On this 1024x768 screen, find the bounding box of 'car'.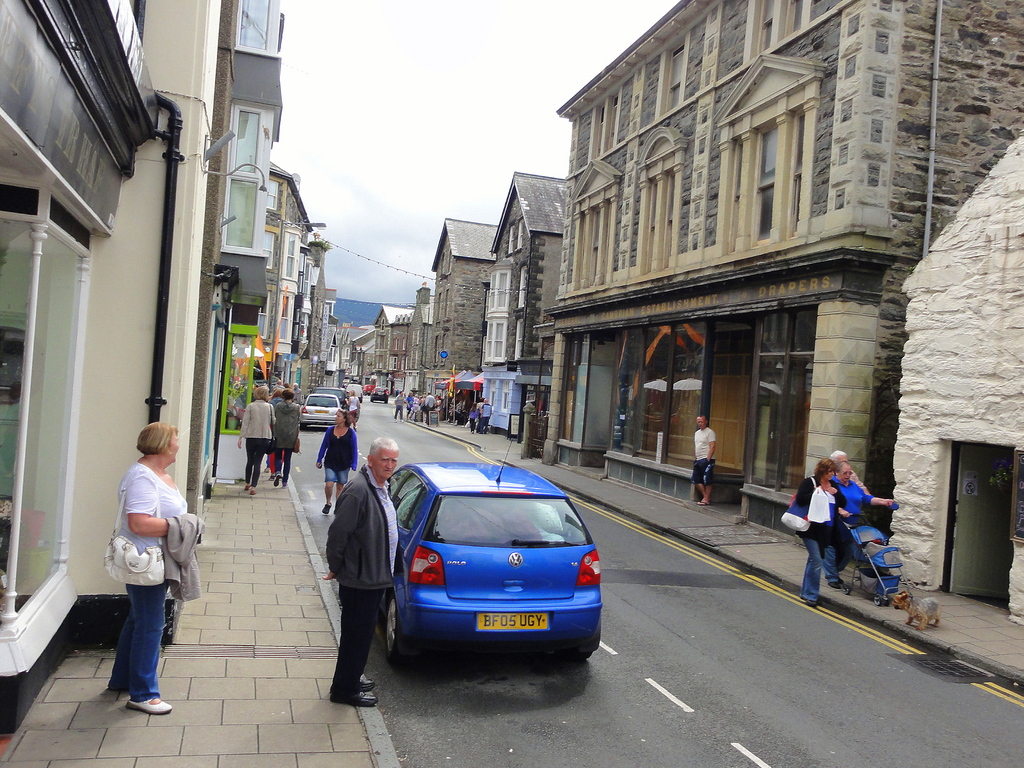
Bounding box: rect(296, 392, 339, 429).
